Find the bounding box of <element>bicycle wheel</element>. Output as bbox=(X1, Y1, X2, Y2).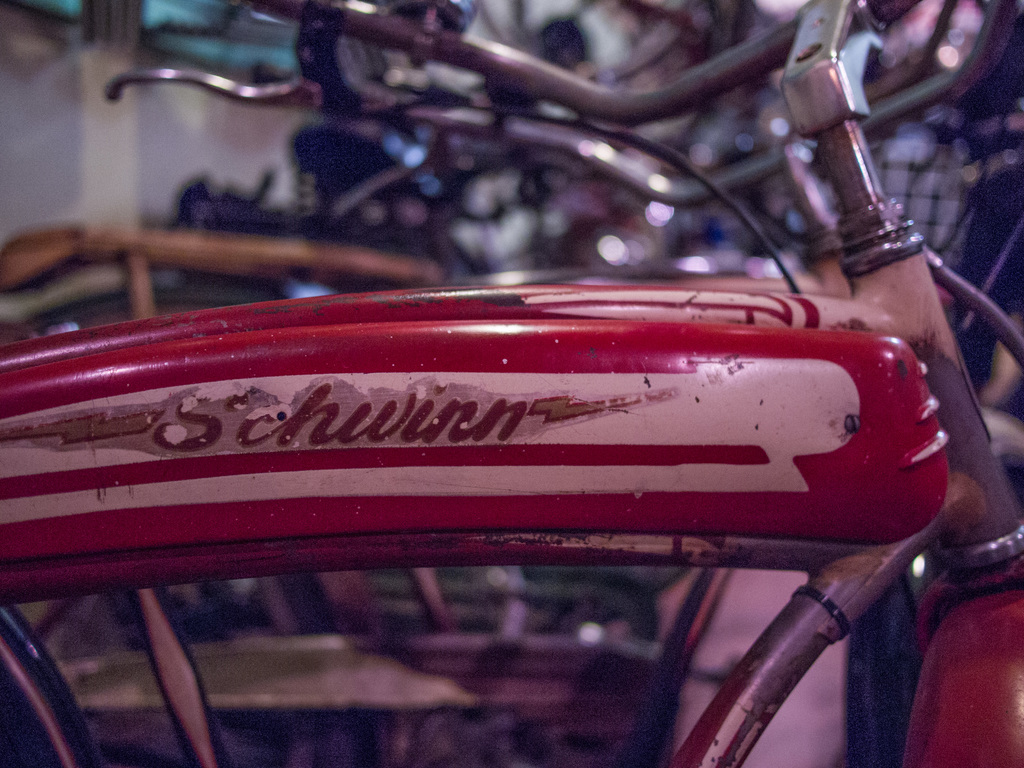
bbox=(0, 611, 100, 767).
